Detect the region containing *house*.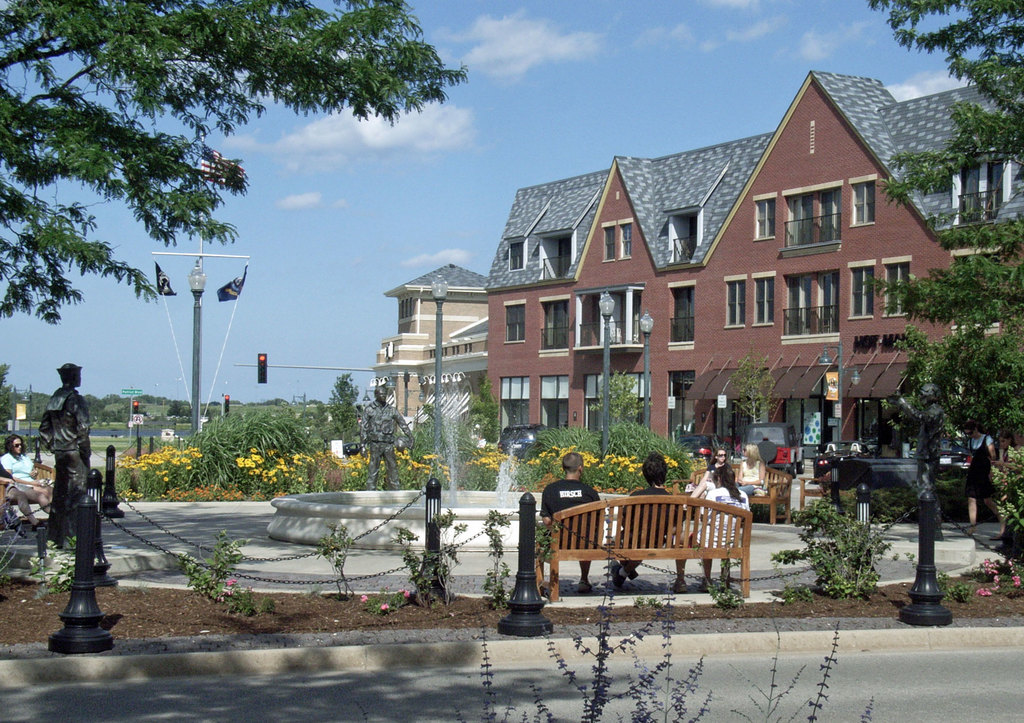
box=[372, 264, 490, 437].
